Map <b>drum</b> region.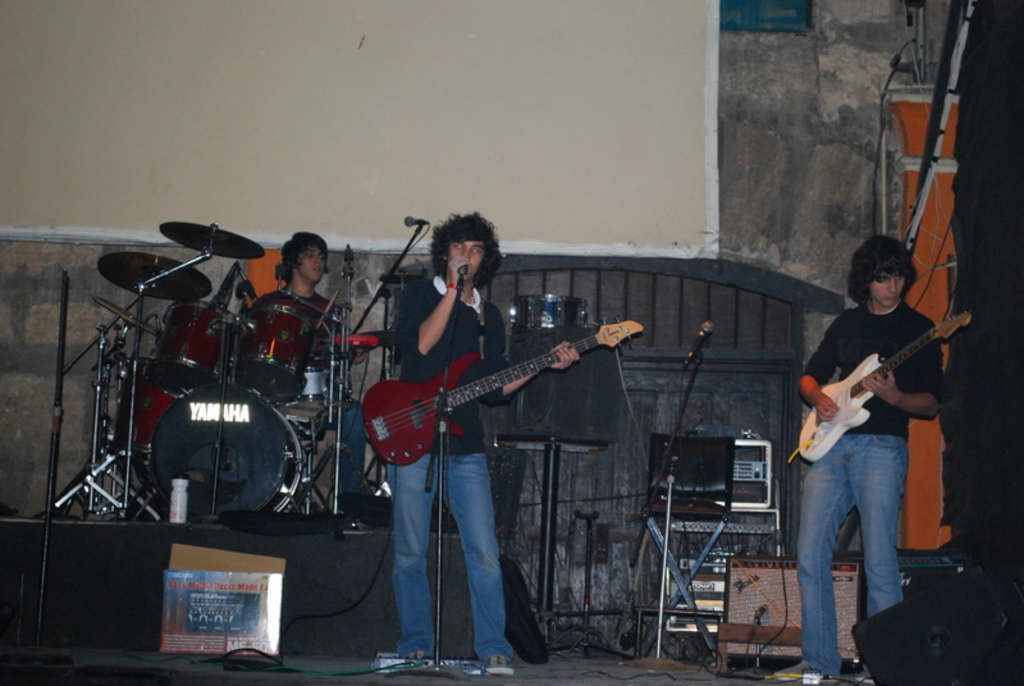
Mapped to detection(128, 356, 183, 485).
